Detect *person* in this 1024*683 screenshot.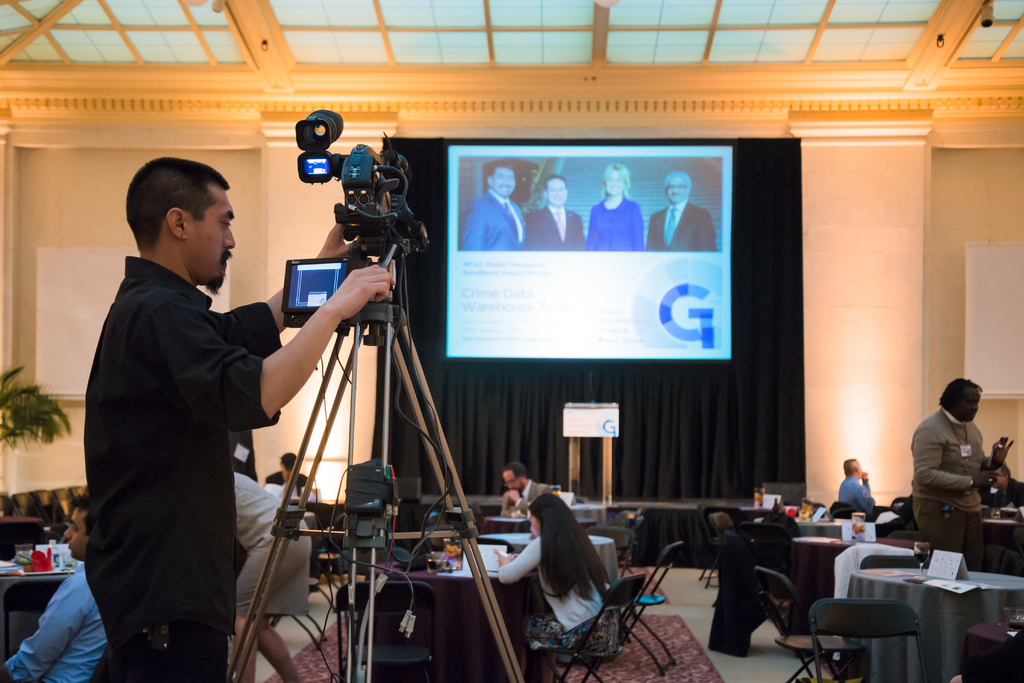
Detection: BBox(984, 457, 1023, 511).
